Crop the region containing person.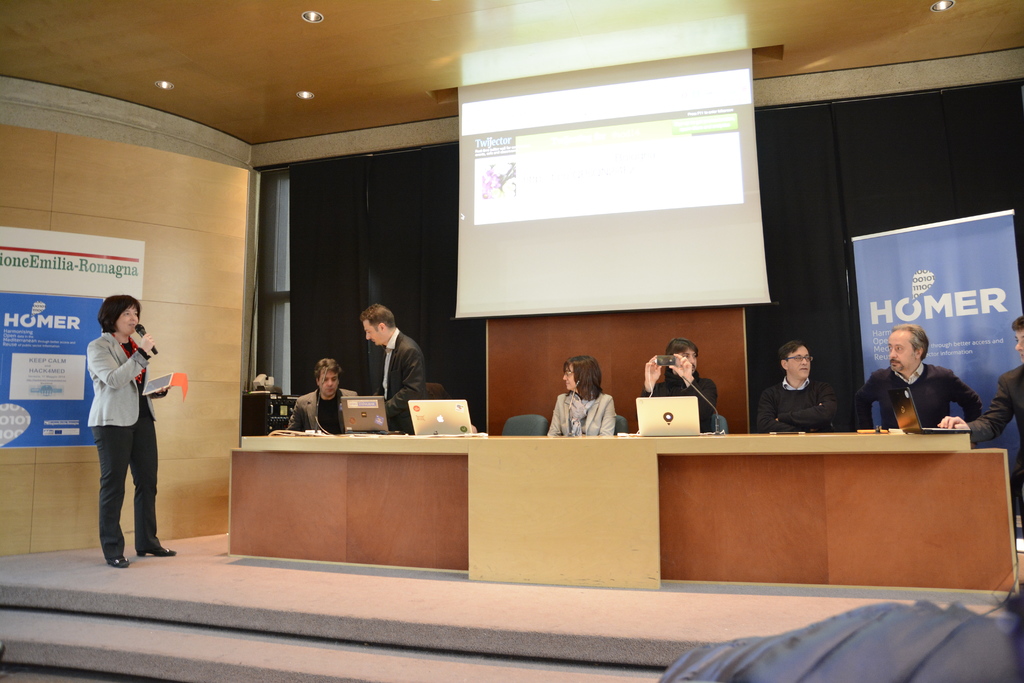
Crop region: bbox(360, 304, 426, 437).
